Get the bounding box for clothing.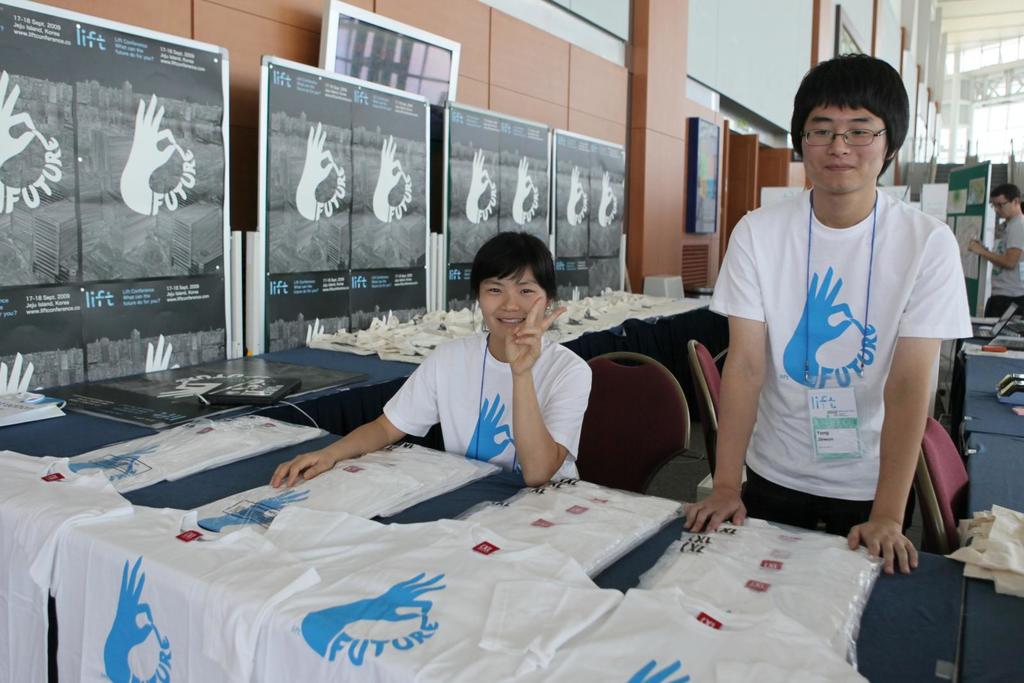
551,478,681,526.
